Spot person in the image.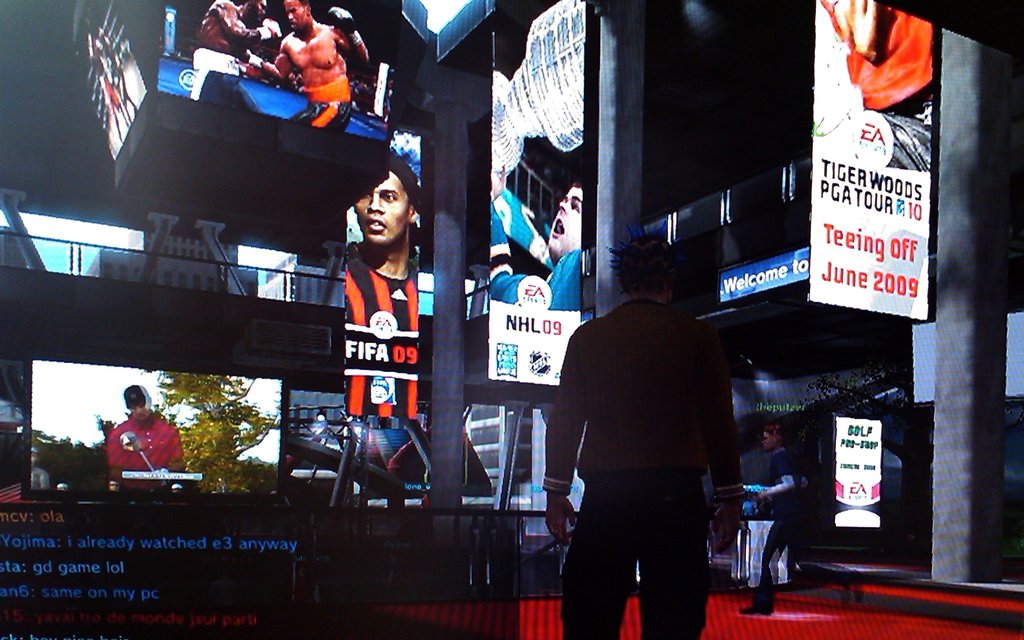
person found at crop(344, 155, 416, 420).
